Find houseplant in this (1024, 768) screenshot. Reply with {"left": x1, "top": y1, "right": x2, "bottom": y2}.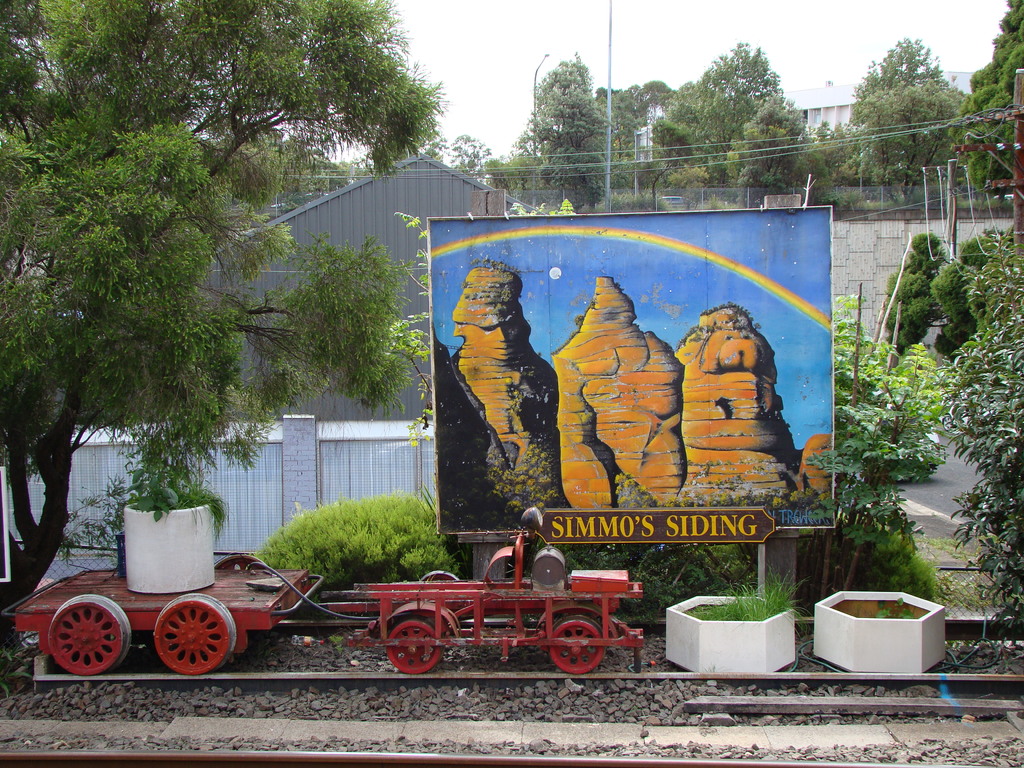
{"left": 122, "top": 456, "right": 229, "bottom": 591}.
